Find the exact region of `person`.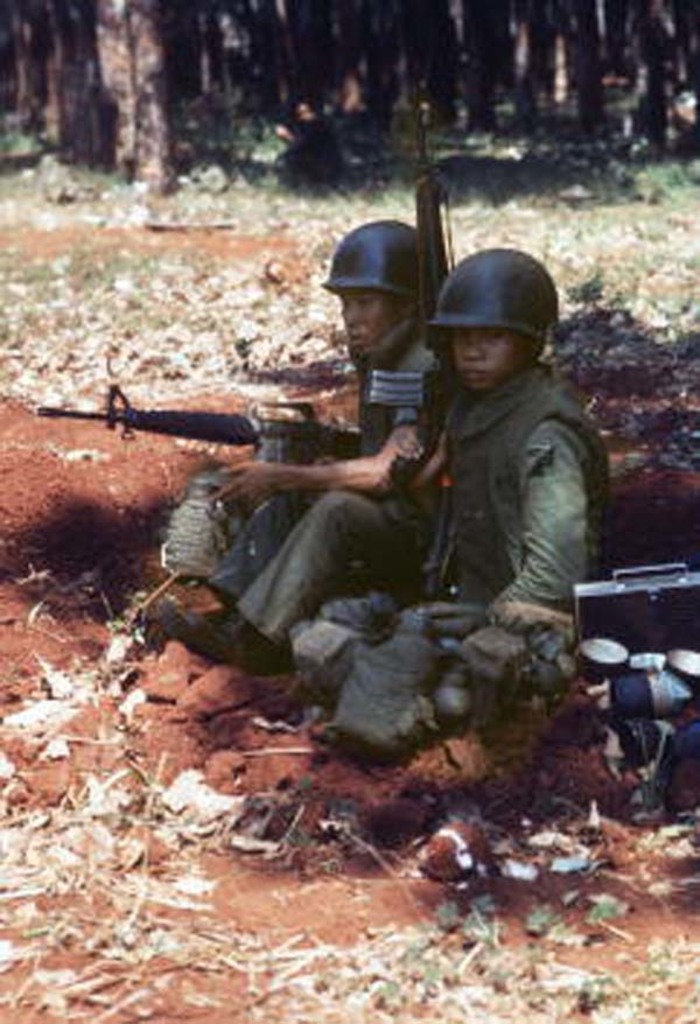
Exact region: [159, 218, 436, 676].
